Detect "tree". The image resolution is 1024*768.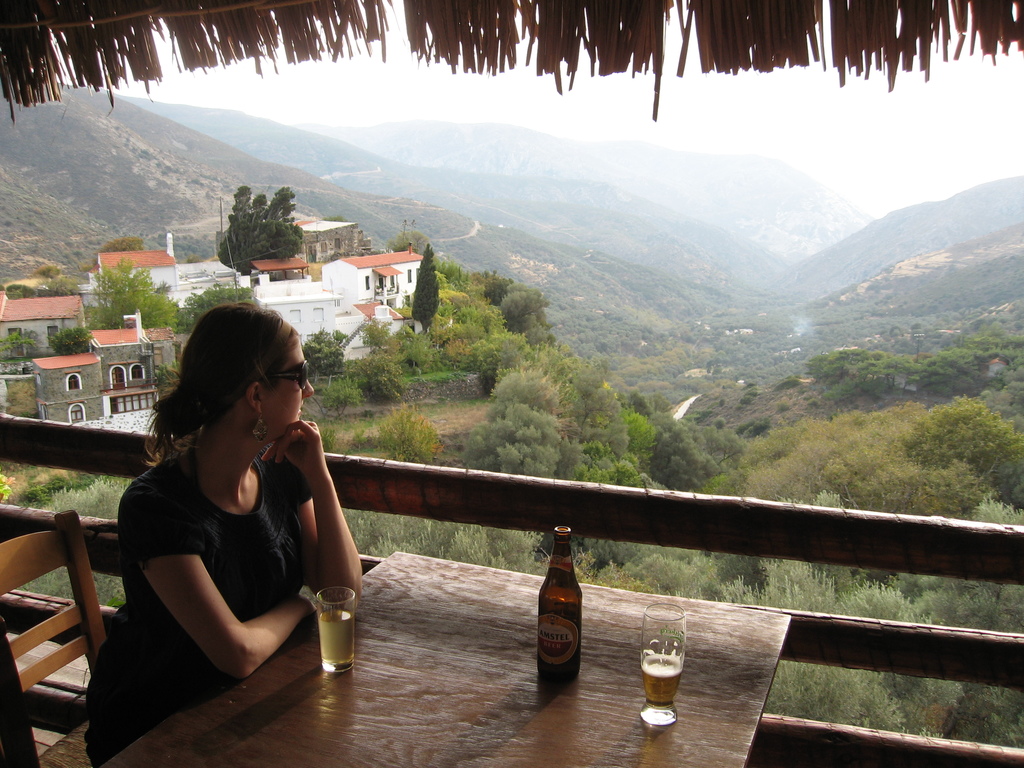
{"left": 214, "top": 175, "right": 314, "bottom": 276}.
